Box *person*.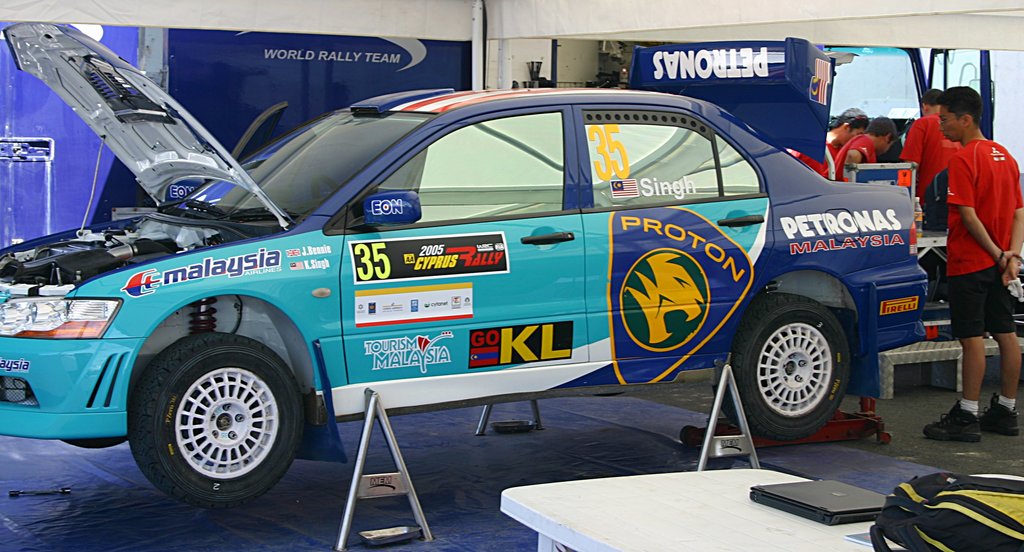
836,106,899,176.
